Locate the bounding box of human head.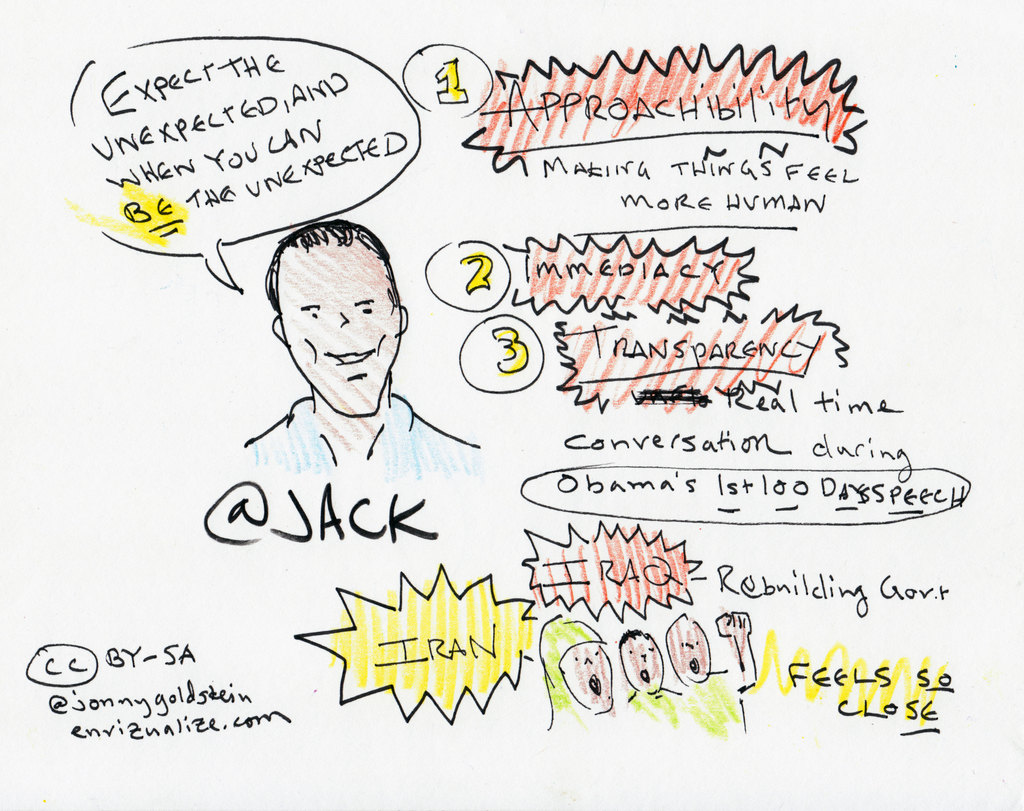
Bounding box: bbox(535, 612, 612, 712).
